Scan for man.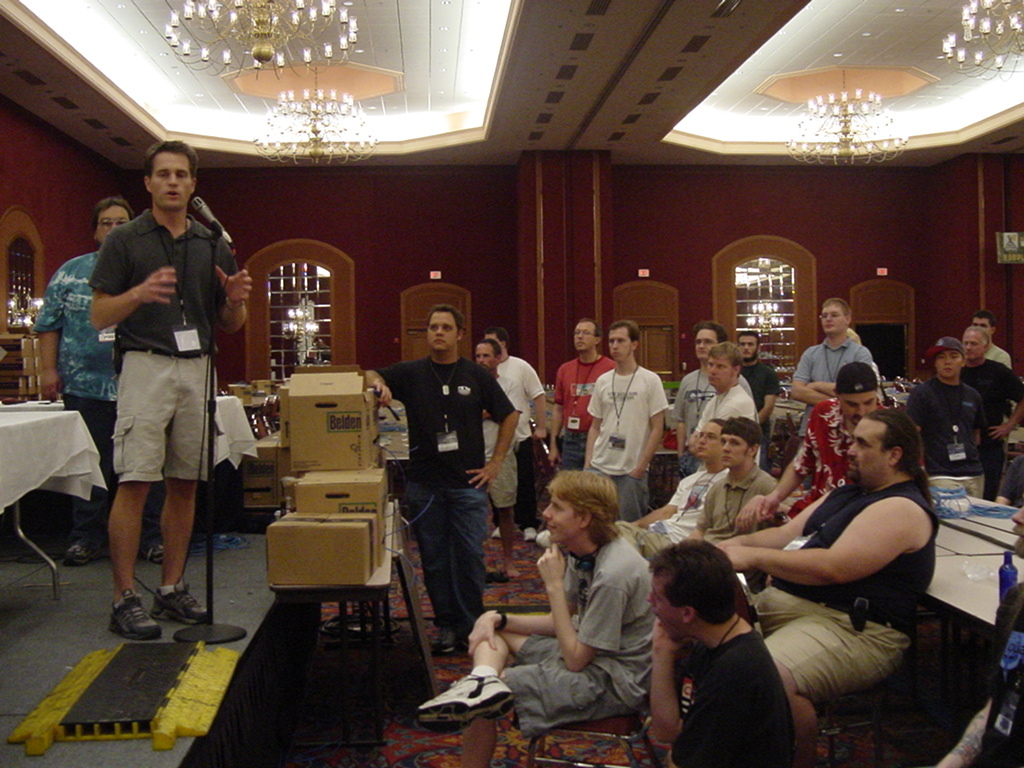
Scan result: {"left": 541, "top": 304, "right": 601, "bottom": 488}.
